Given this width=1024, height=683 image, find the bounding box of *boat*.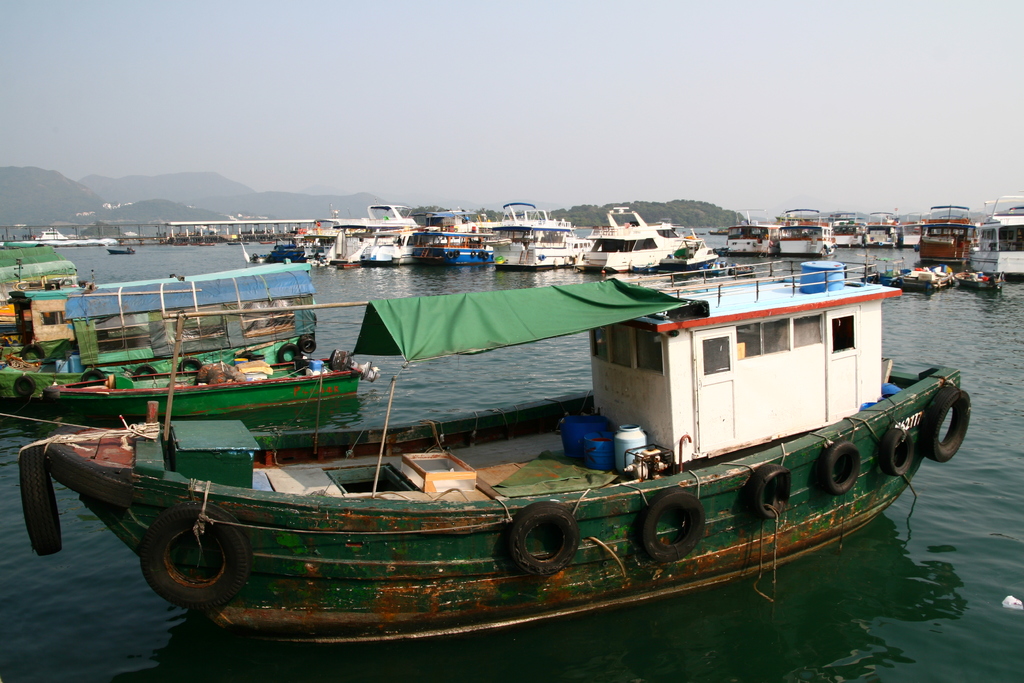
Rect(228, 240, 248, 247).
